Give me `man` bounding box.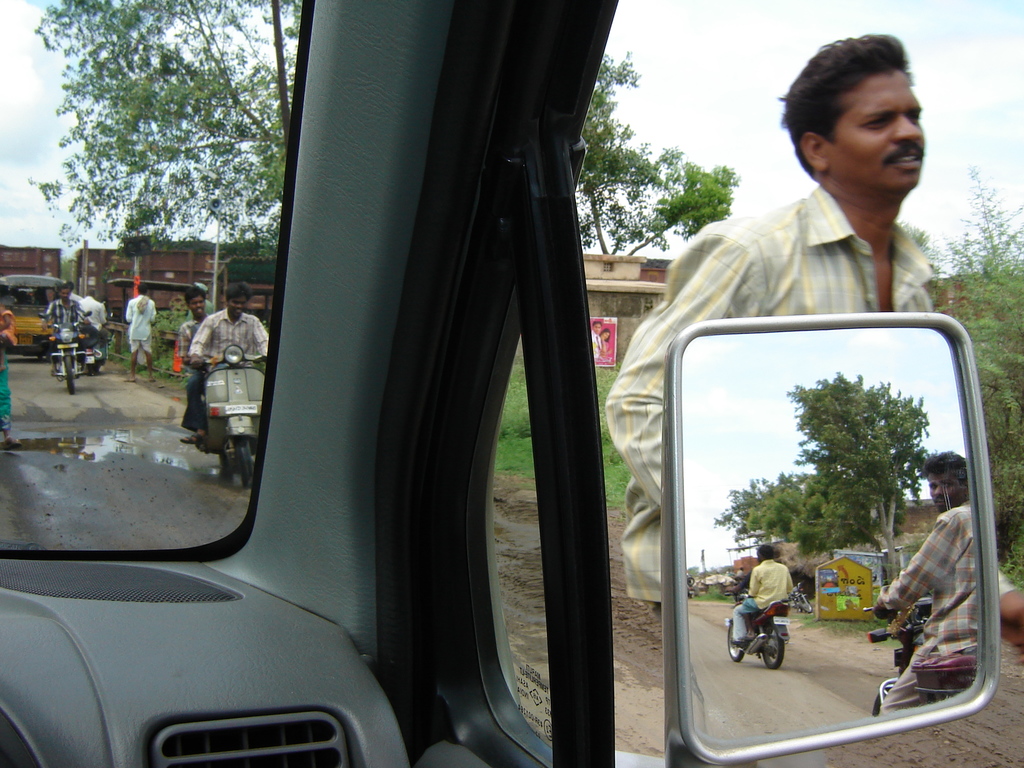
[121,286,157,380].
